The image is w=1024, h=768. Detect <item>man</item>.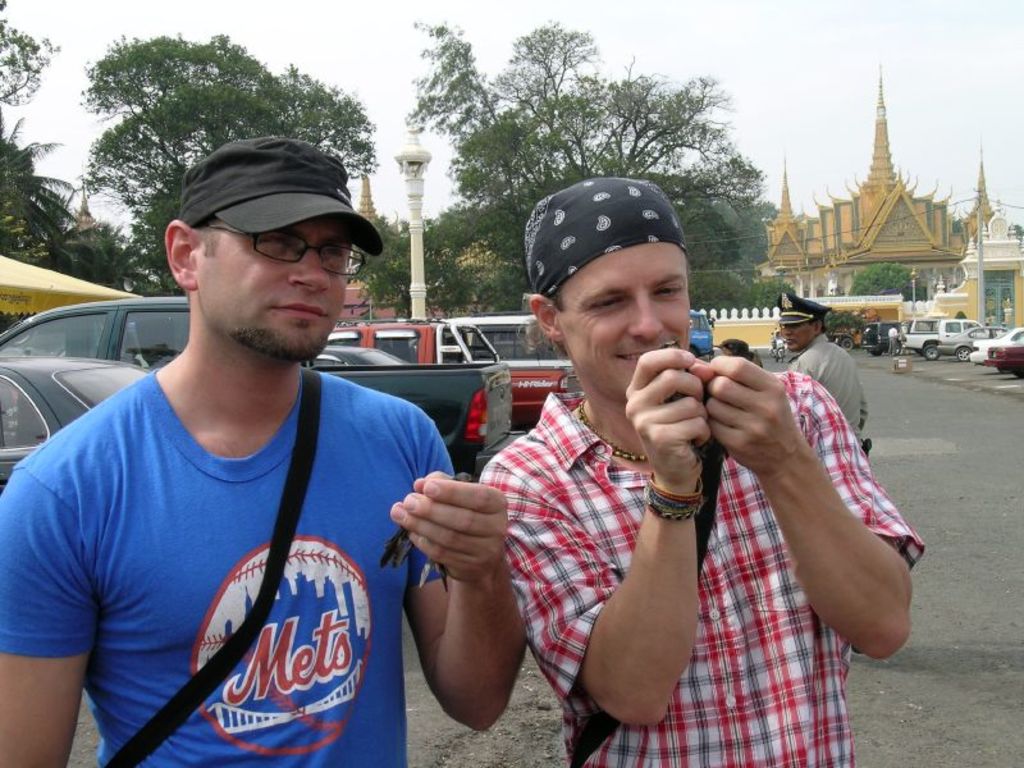
Detection: 0, 141, 525, 767.
